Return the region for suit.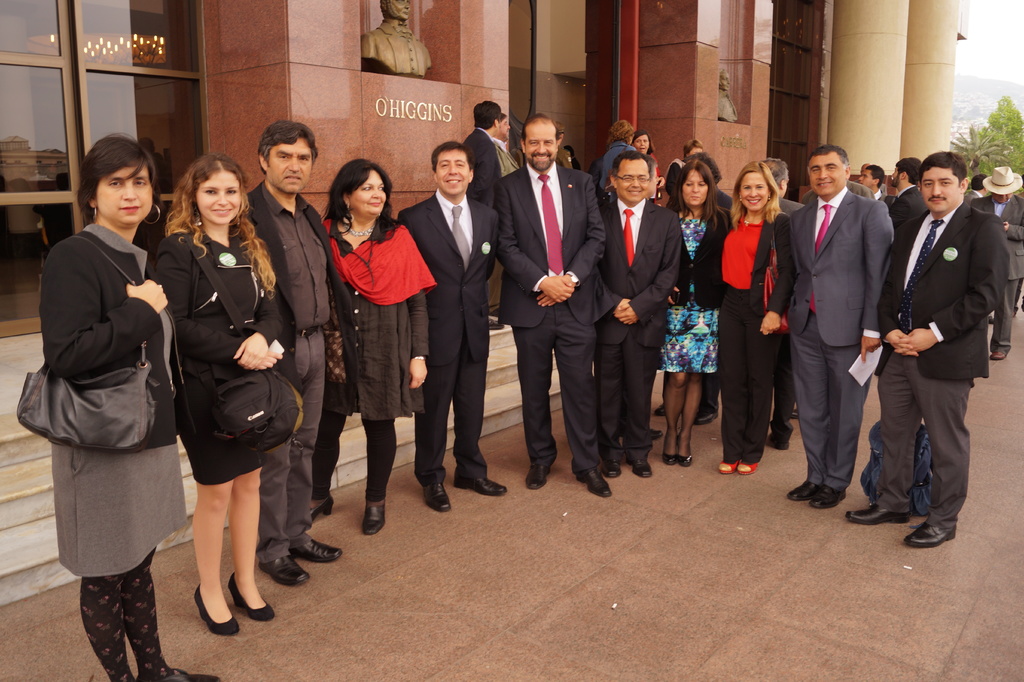
(664, 207, 732, 307).
